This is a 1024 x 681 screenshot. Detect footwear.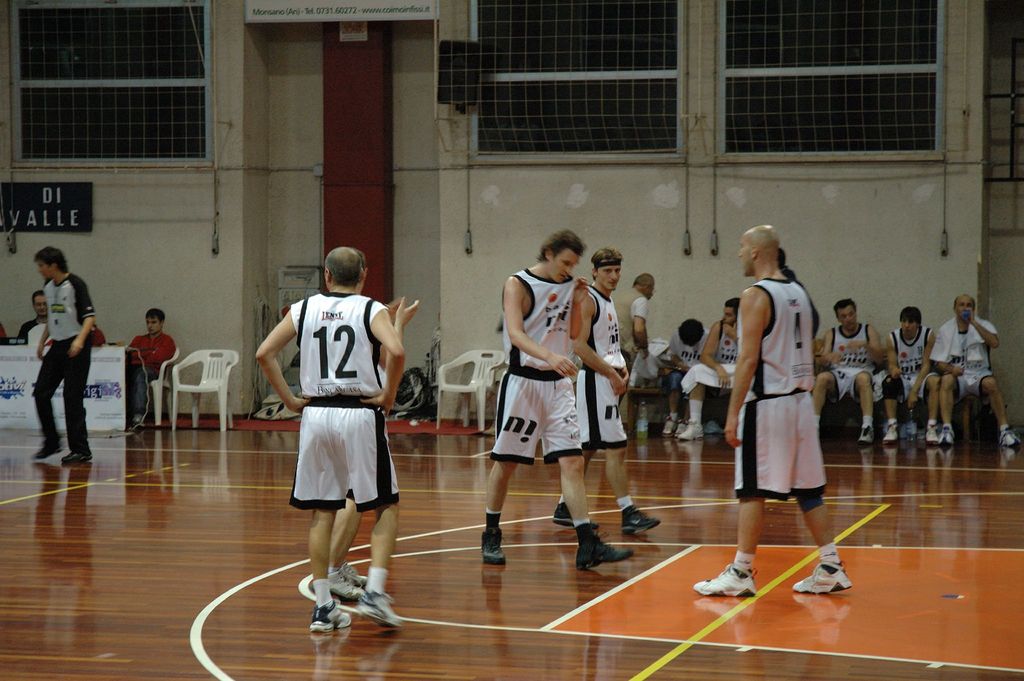
BBox(999, 430, 1020, 448).
